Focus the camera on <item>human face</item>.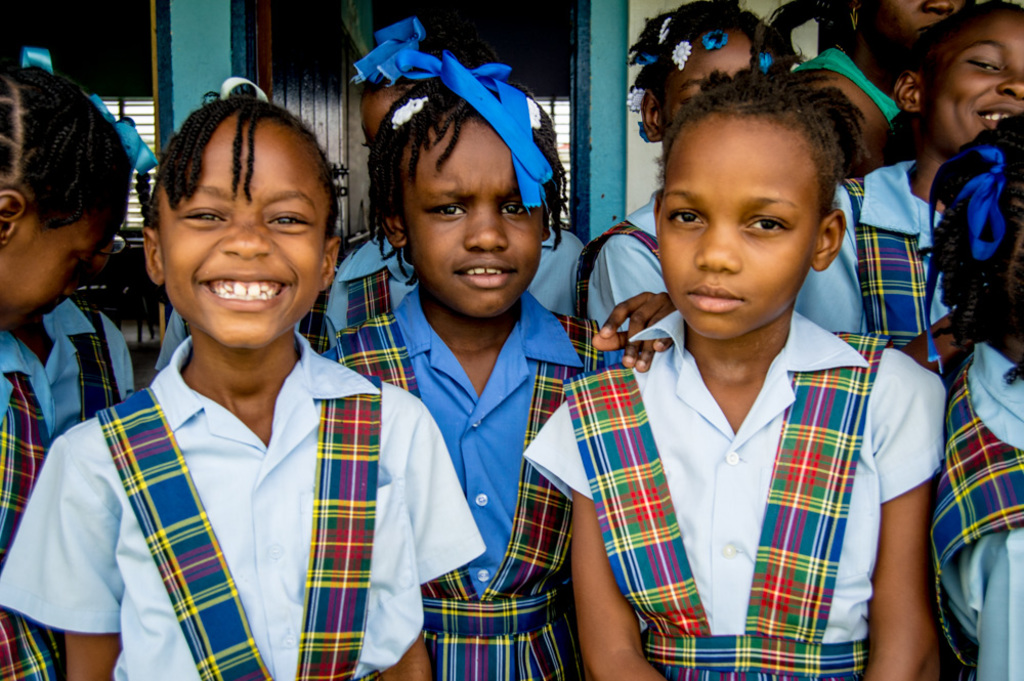
Focus region: rect(926, 8, 1023, 159).
